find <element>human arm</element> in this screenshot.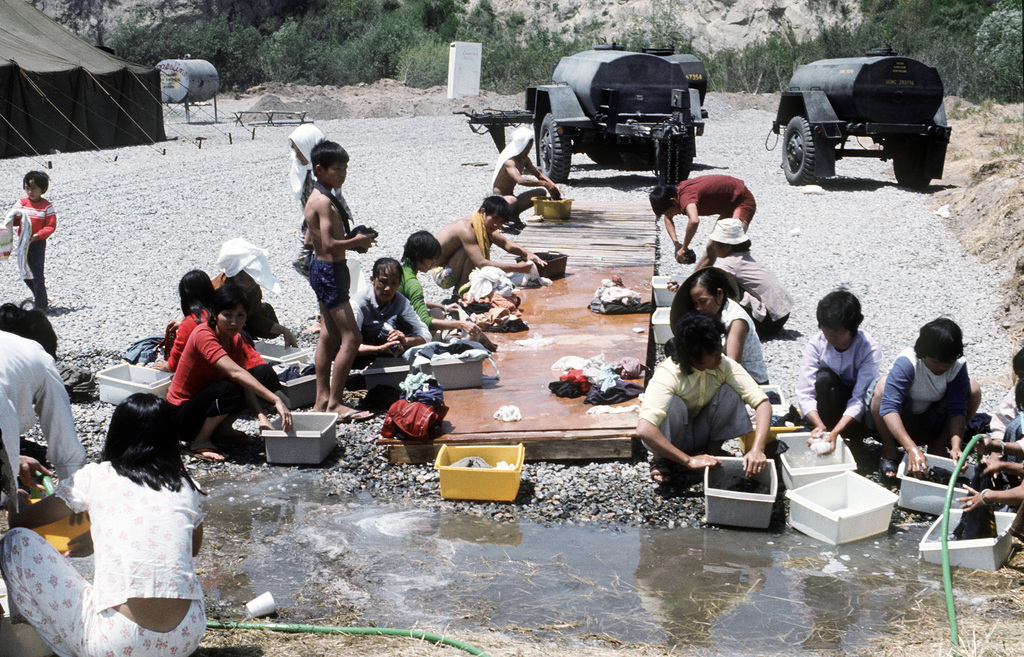
The bounding box for <element>human arm</element> is 10,458,99,535.
